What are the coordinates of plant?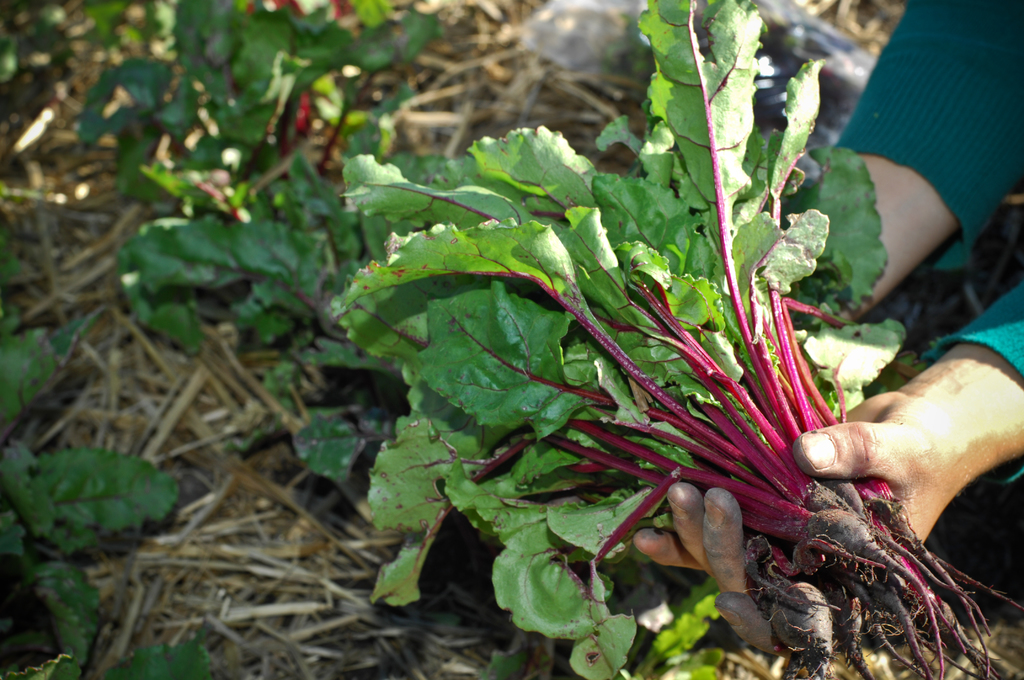
<box>115,0,501,465</box>.
